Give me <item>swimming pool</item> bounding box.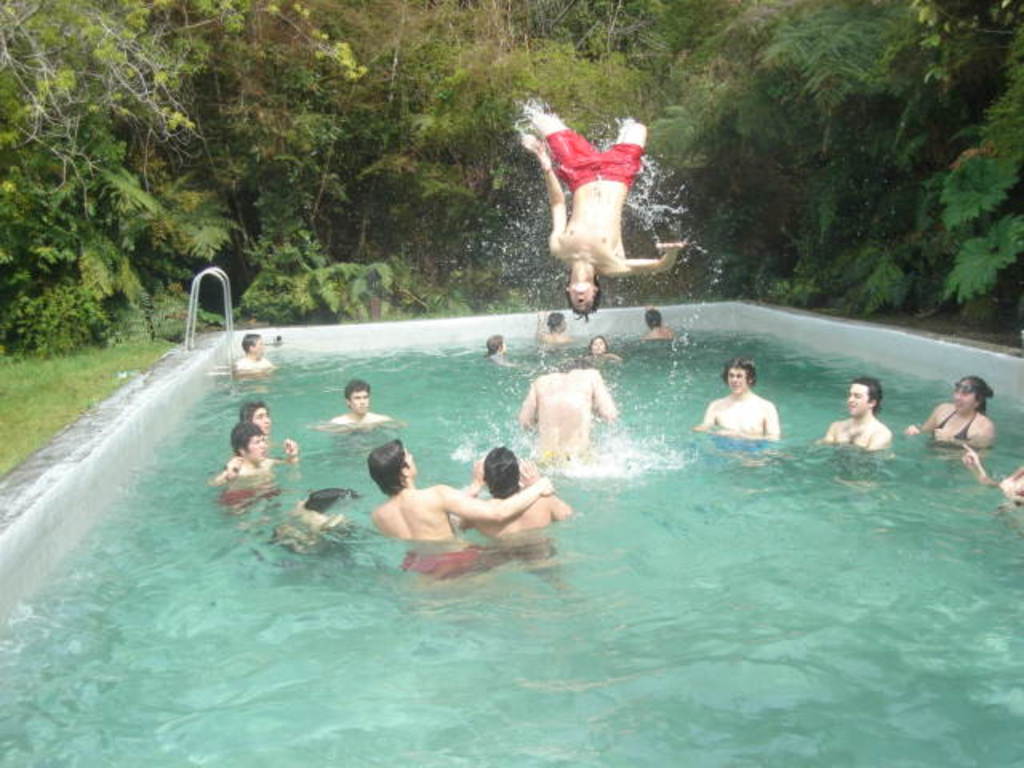
(0,238,1021,725).
